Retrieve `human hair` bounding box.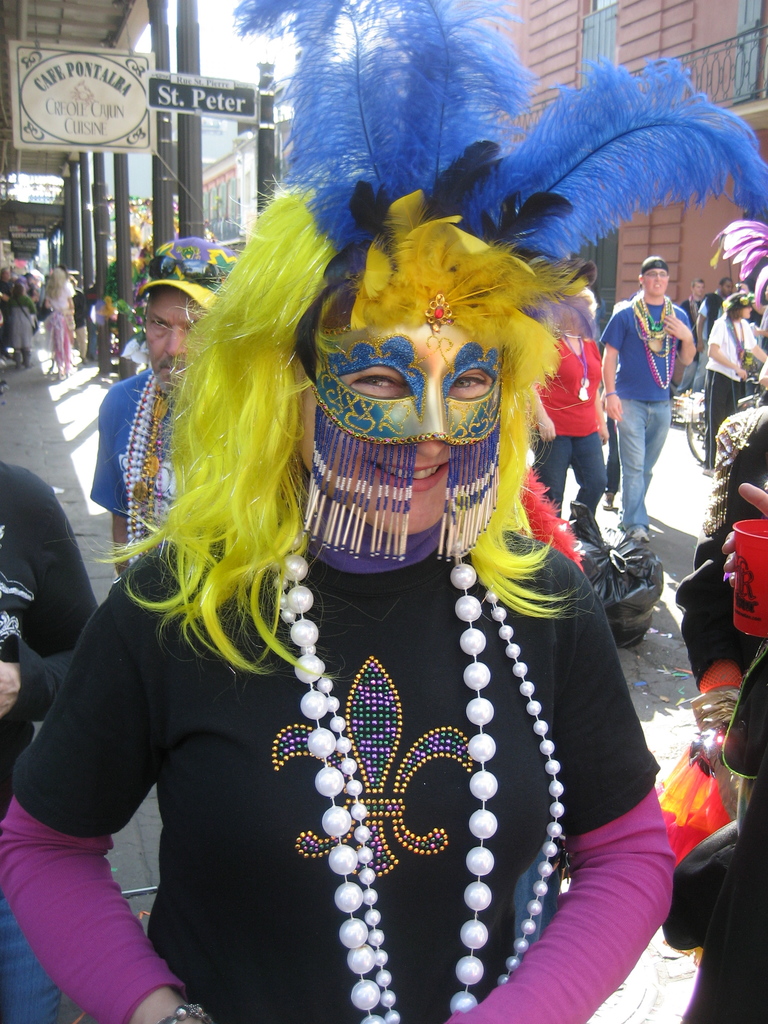
Bounding box: region(44, 266, 68, 304).
